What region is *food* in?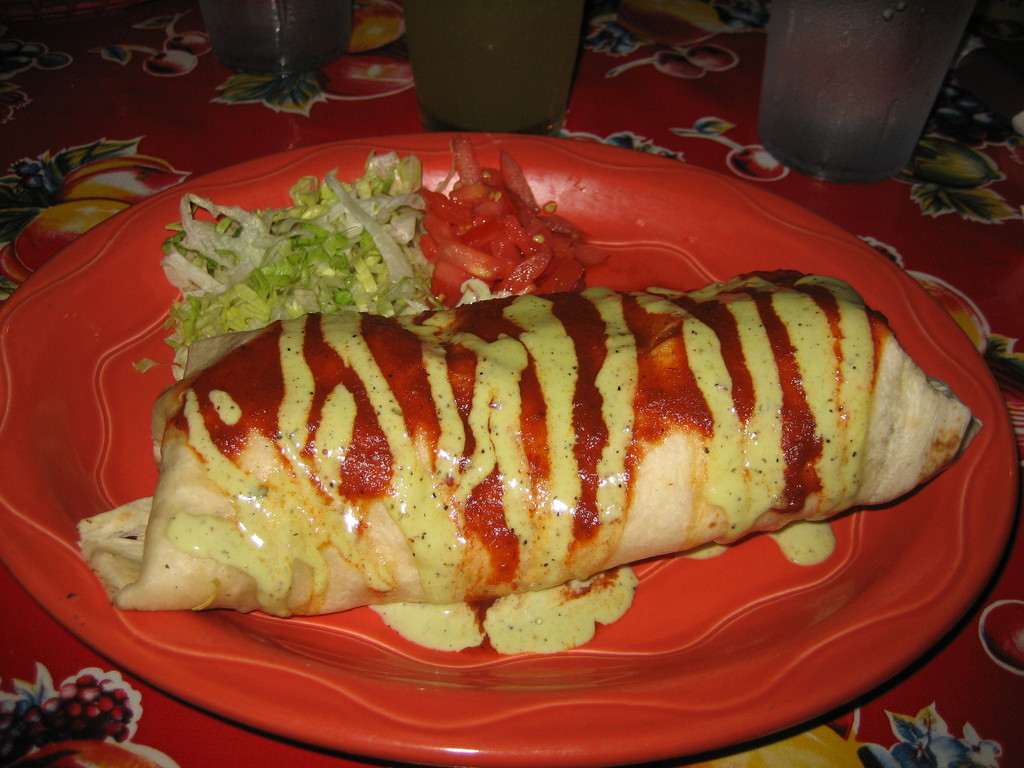
bbox(681, 45, 740, 74).
